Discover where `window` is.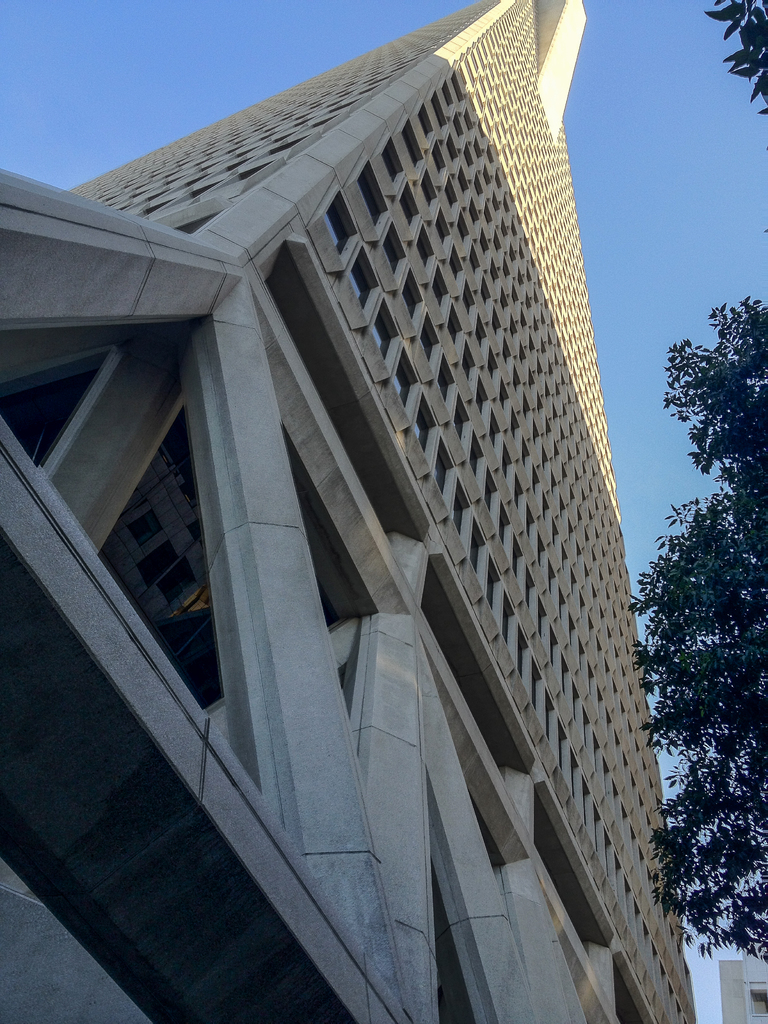
Discovered at <region>581, 706, 588, 771</region>.
